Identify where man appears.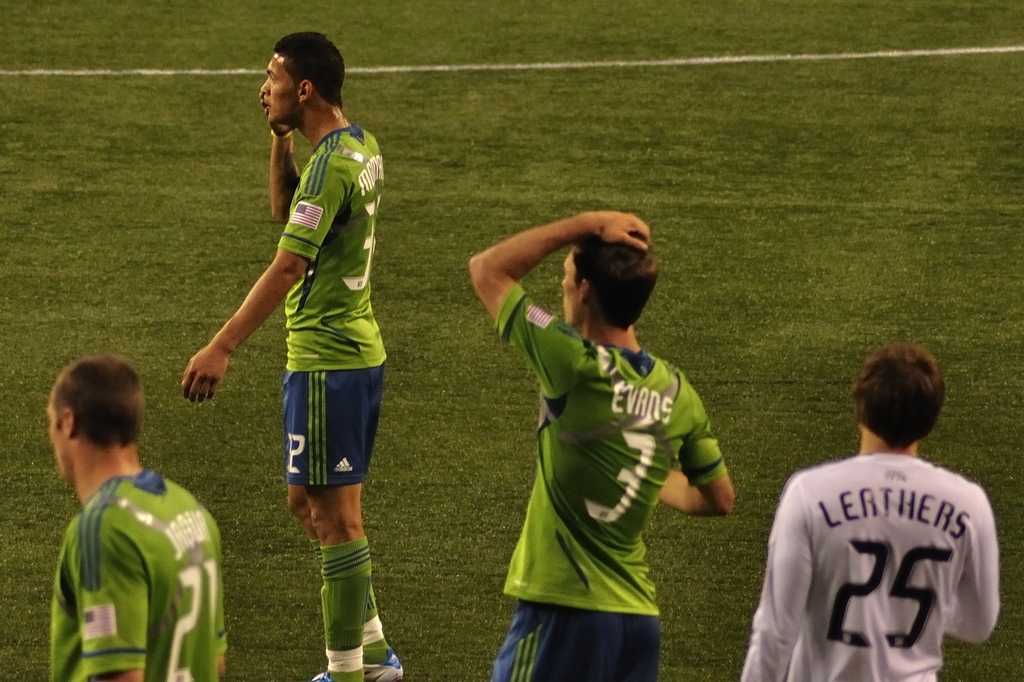
Appears at 468/211/738/681.
